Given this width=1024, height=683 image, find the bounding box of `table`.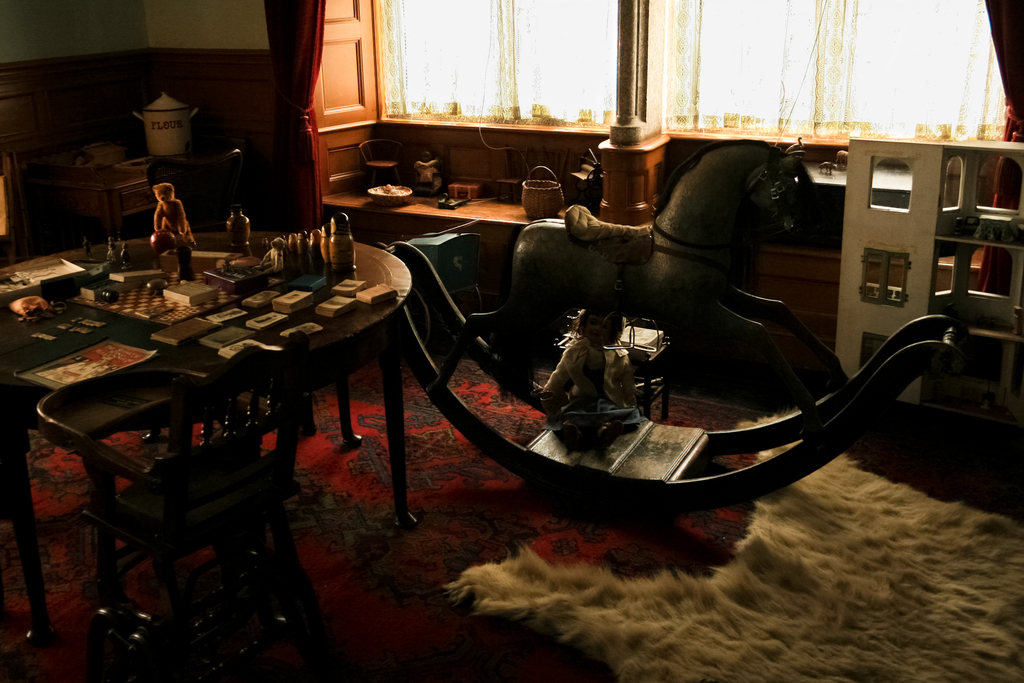
locate(44, 218, 441, 613).
